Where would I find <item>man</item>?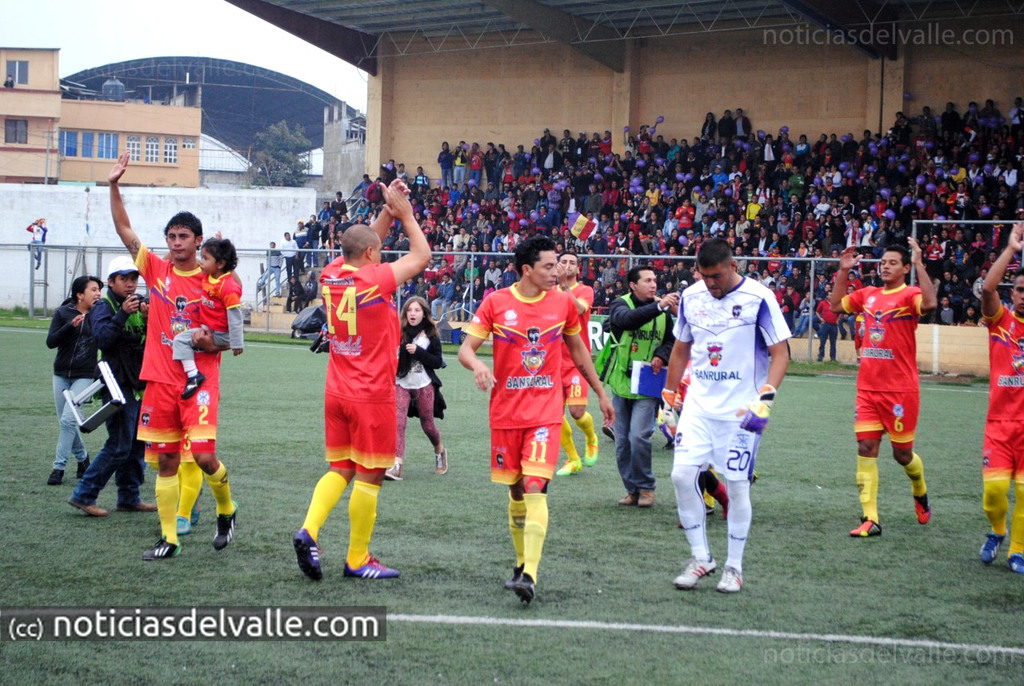
At bbox(458, 239, 612, 603).
